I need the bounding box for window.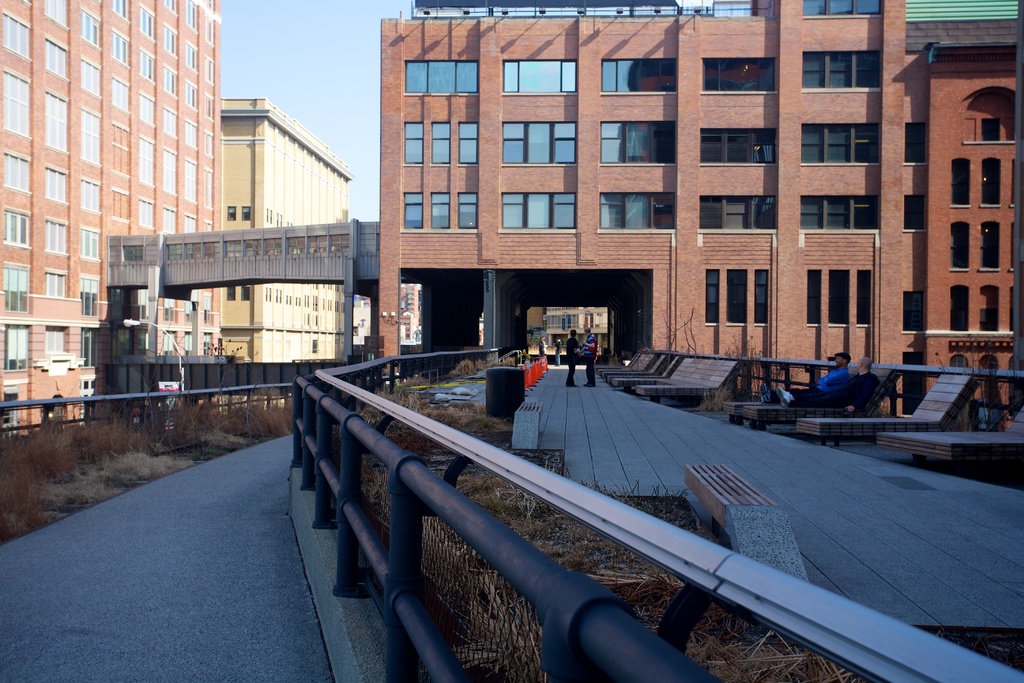
Here it is: {"left": 2, "top": 263, "right": 32, "bottom": 313}.
